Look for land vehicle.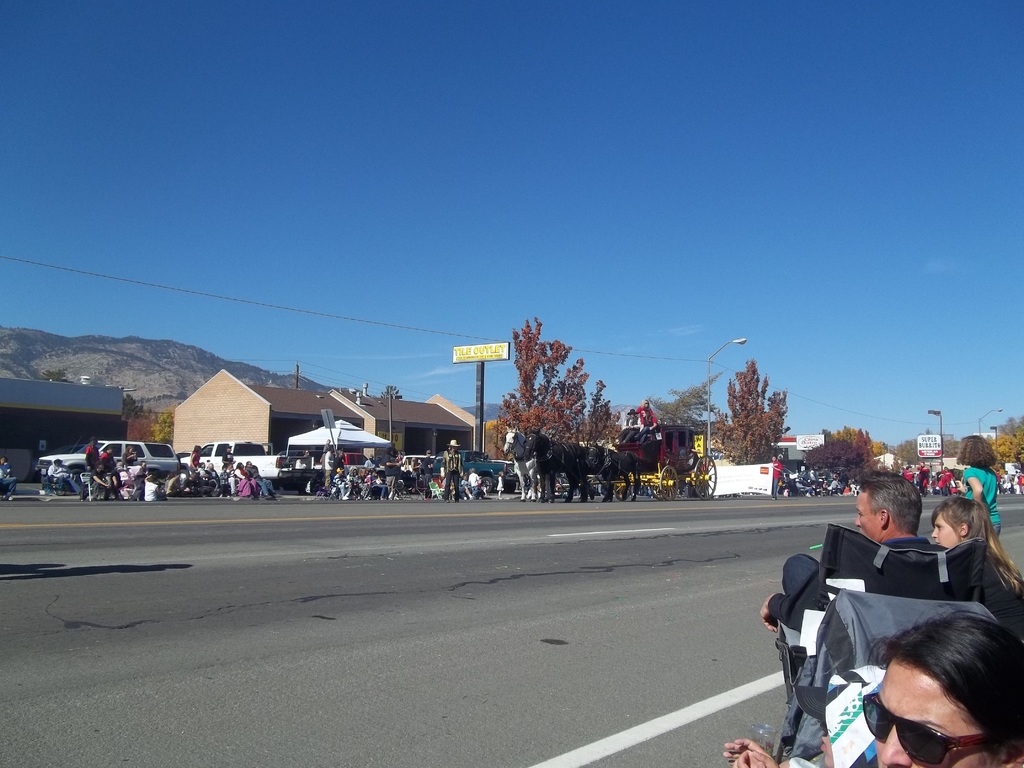
Found: BBox(39, 438, 178, 483).
